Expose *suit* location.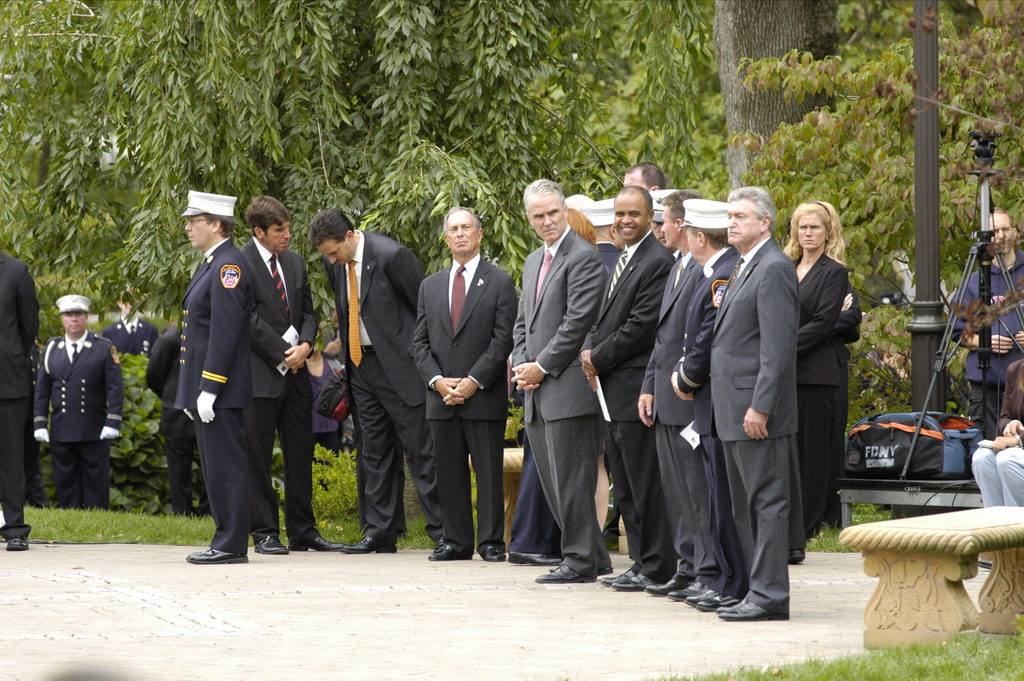
Exposed at 104:316:163:357.
